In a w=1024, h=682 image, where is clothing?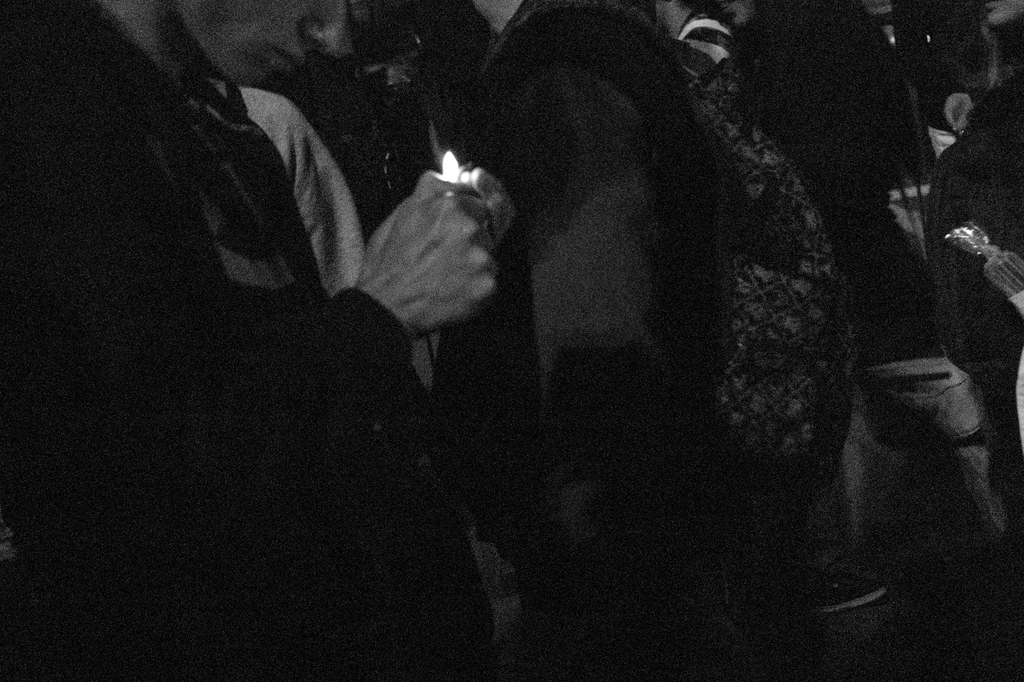
l=2, t=0, r=476, b=672.
